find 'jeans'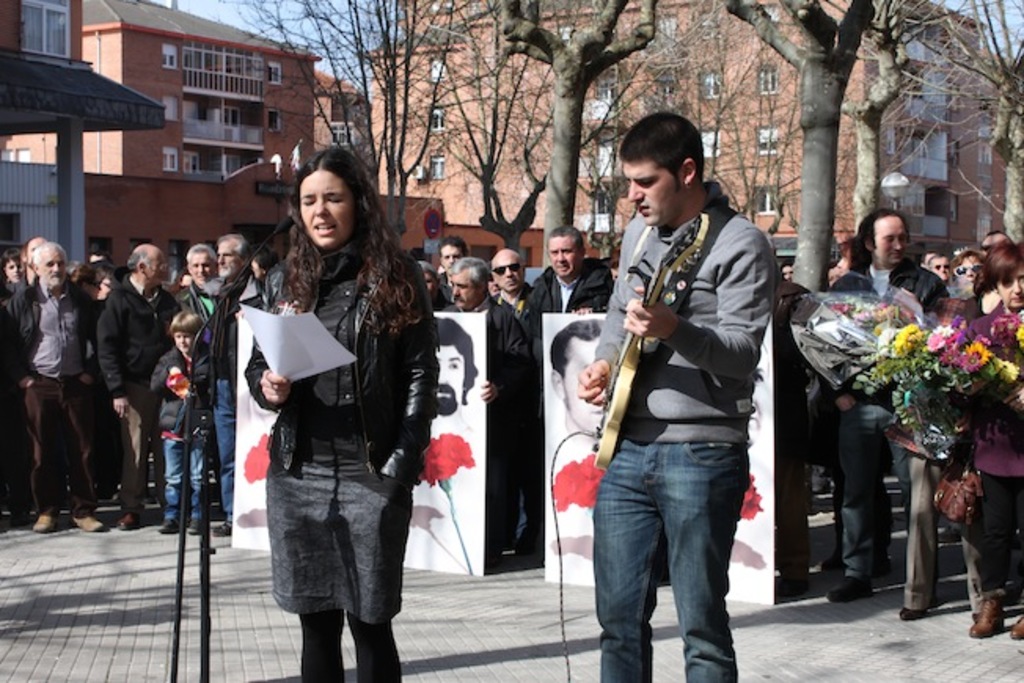
pyautogui.locateOnScreen(28, 378, 99, 504)
